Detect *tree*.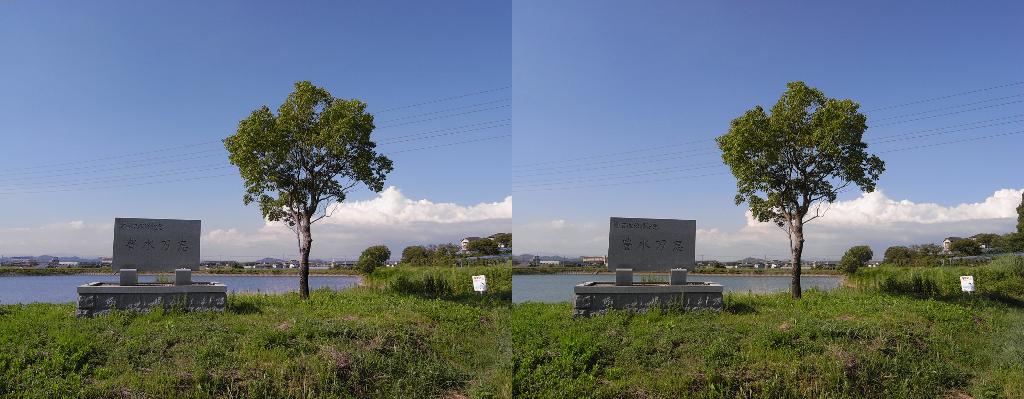
Detected at rect(840, 246, 863, 271).
